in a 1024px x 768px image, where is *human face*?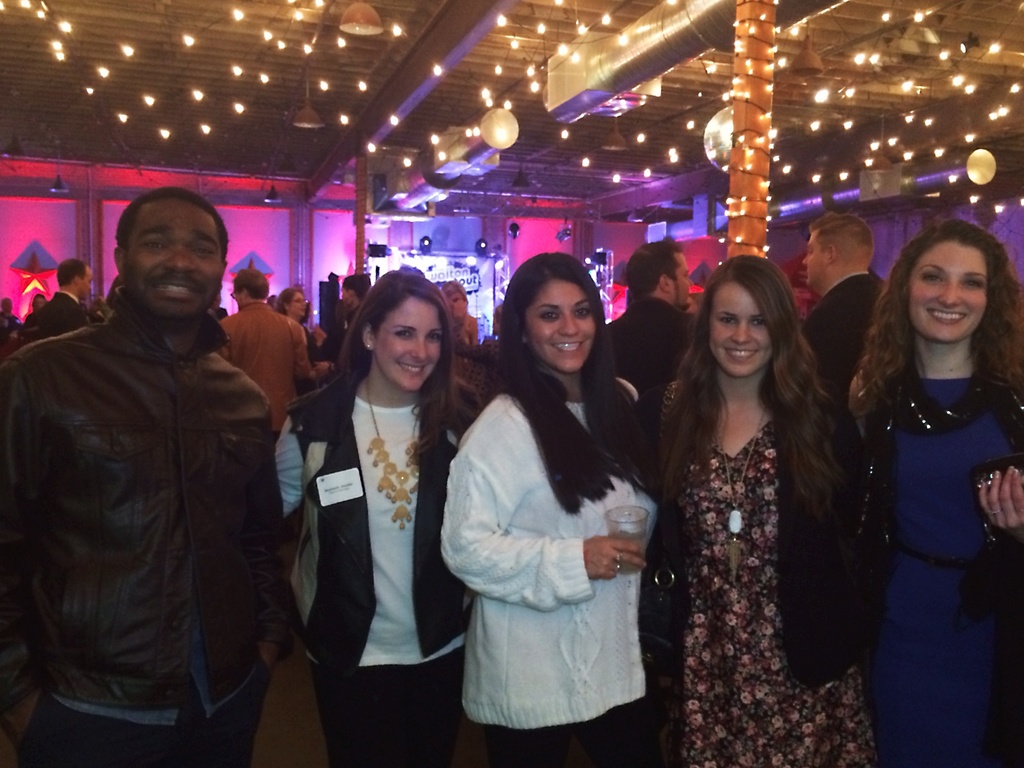
left=77, top=268, right=96, bottom=297.
